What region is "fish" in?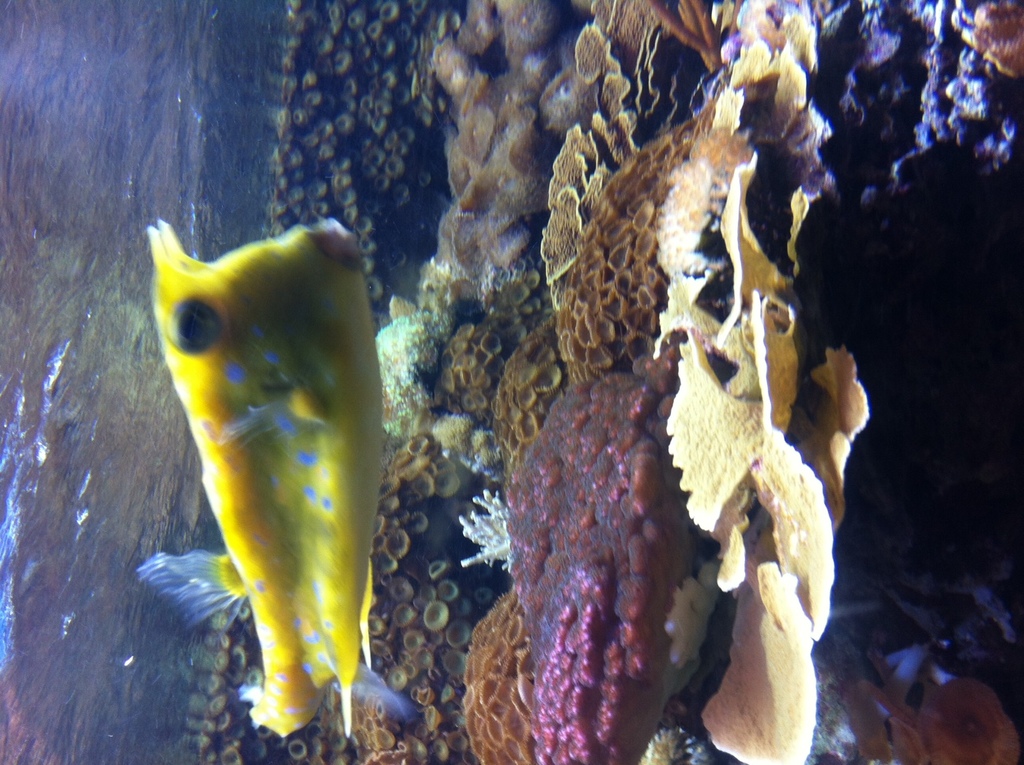
BBox(145, 205, 384, 764).
